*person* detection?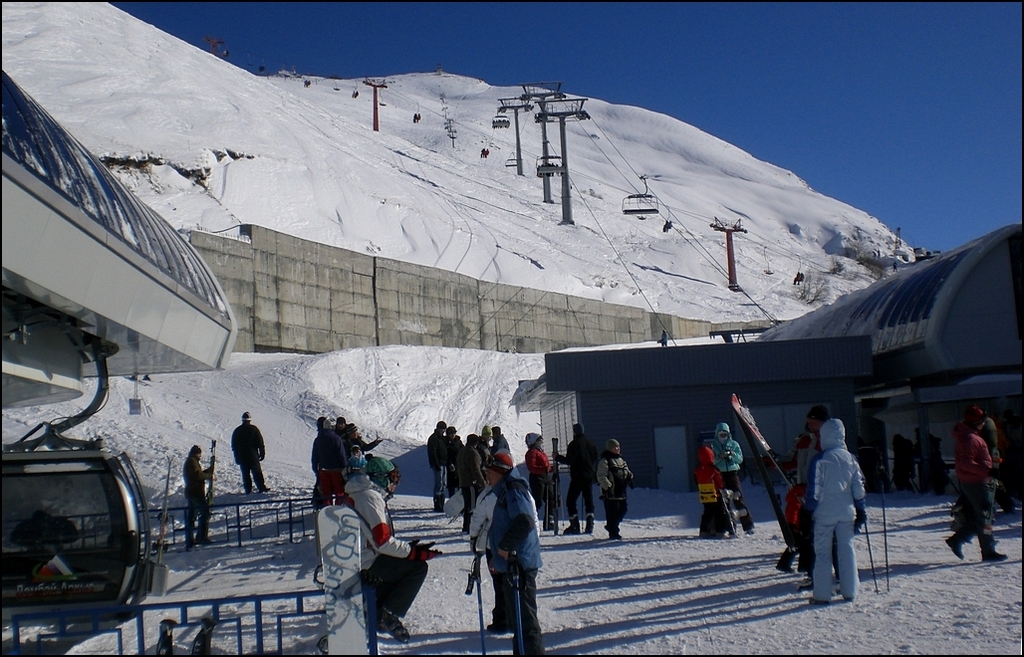
229/411/267/492
